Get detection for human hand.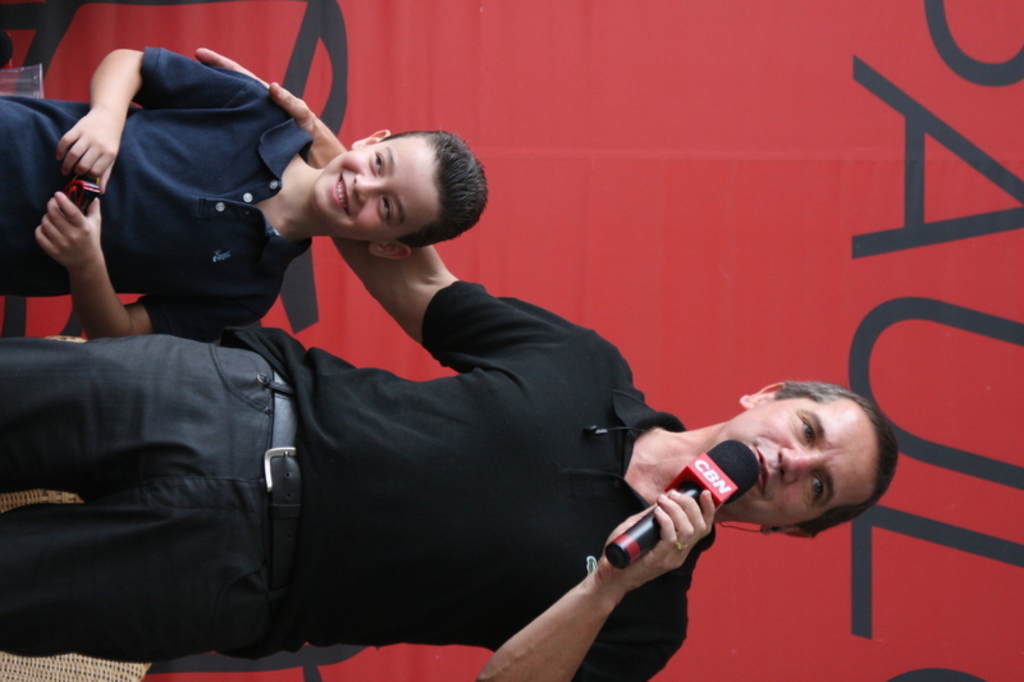
Detection: detection(52, 107, 127, 197).
